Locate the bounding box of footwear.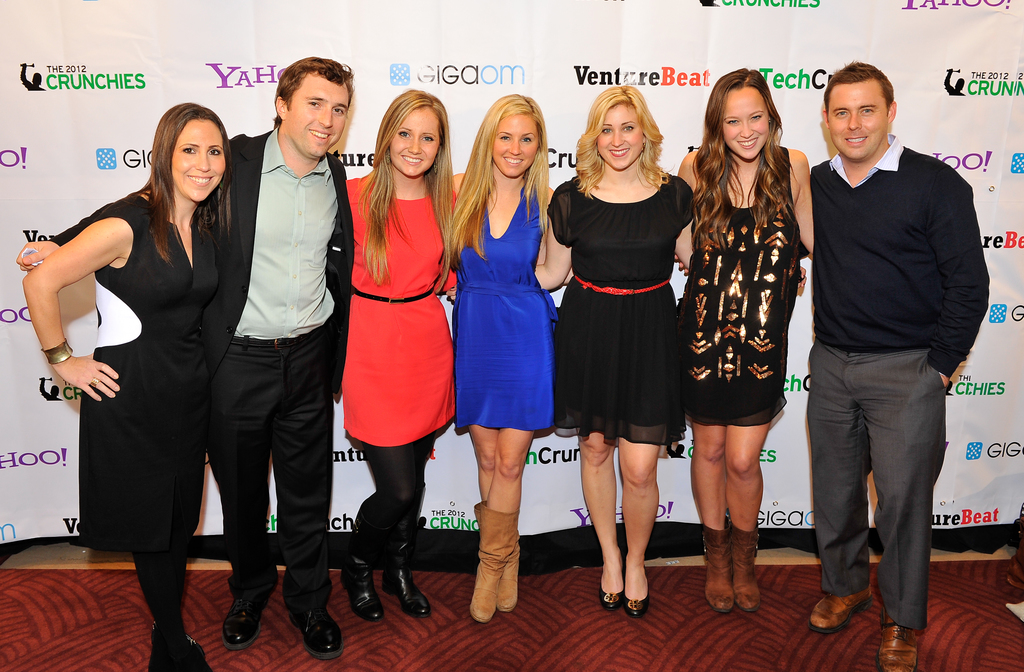
Bounding box: select_region(732, 504, 756, 614).
